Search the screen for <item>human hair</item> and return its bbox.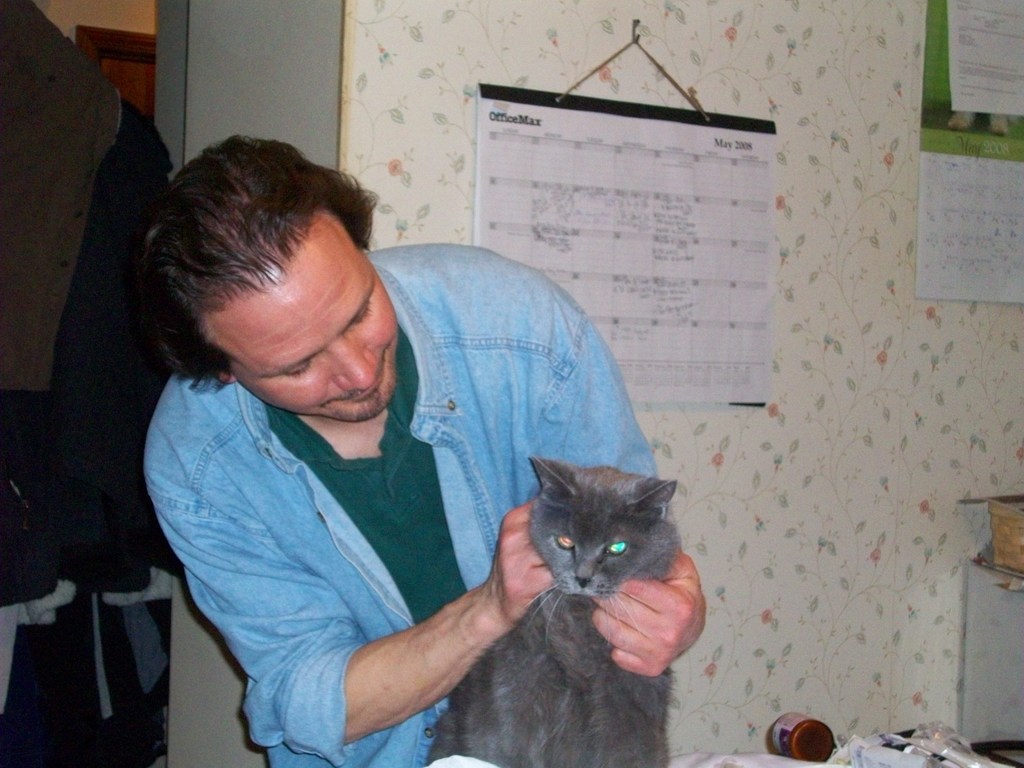
Found: 109, 140, 394, 431.
